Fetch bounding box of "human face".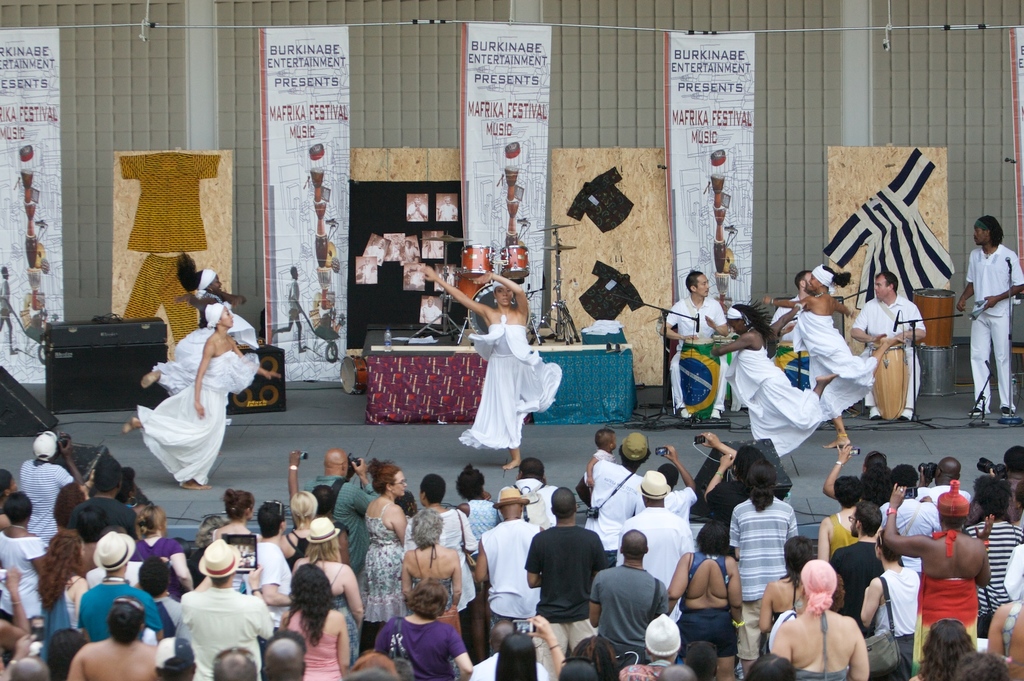
Bbox: 221 308 230 330.
